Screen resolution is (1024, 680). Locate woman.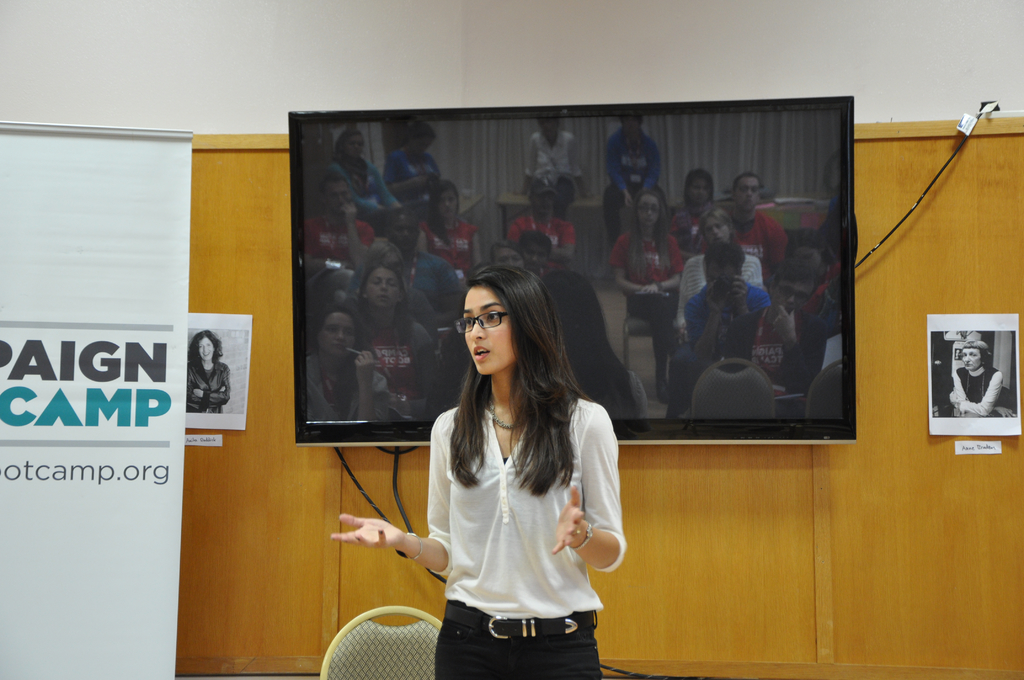
locate(951, 339, 1017, 416).
